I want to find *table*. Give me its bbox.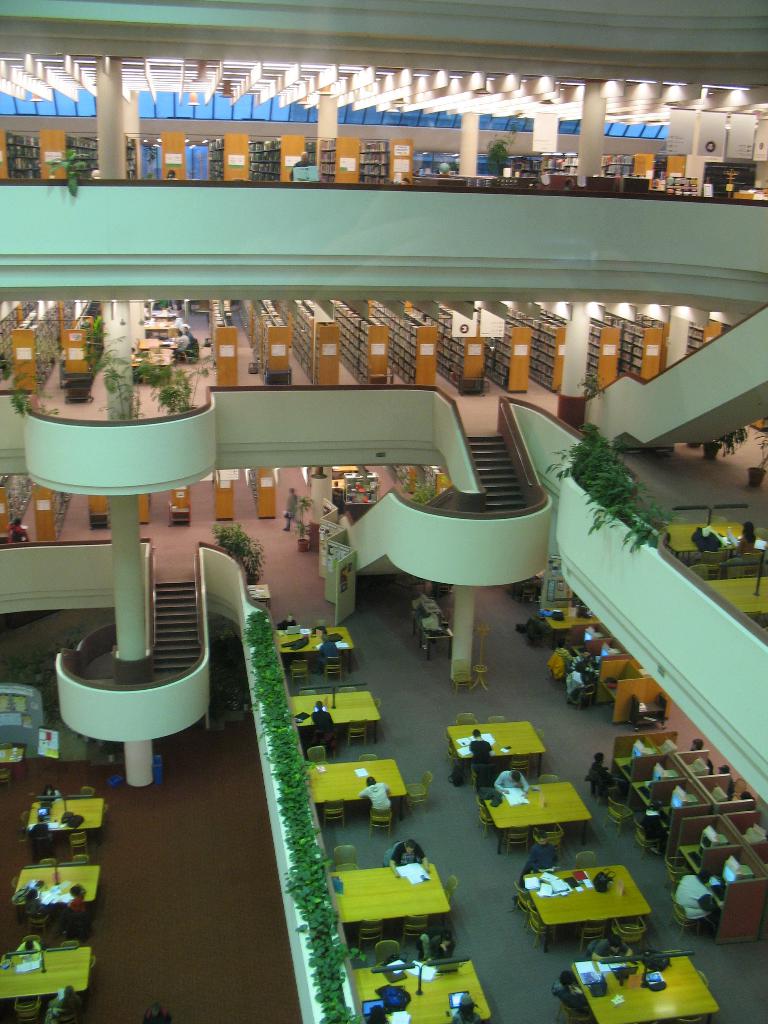
pyautogui.locateOnScreen(566, 951, 702, 1023).
